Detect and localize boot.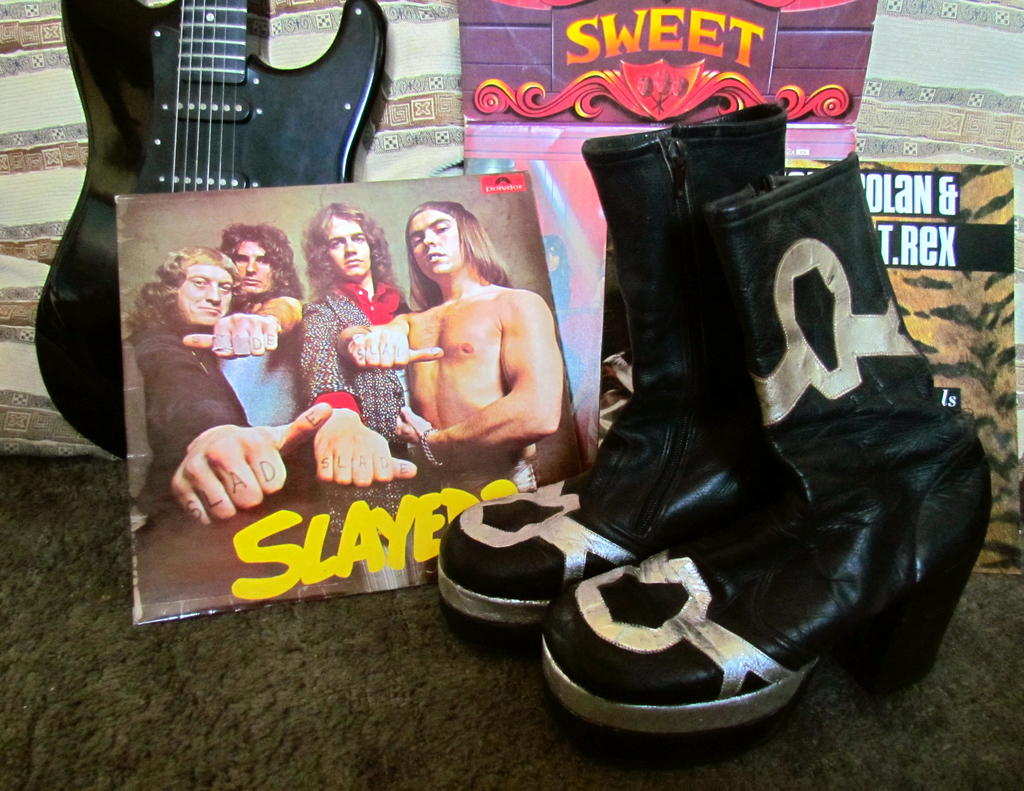
Localized at <region>436, 93, 786, 646</region>.
